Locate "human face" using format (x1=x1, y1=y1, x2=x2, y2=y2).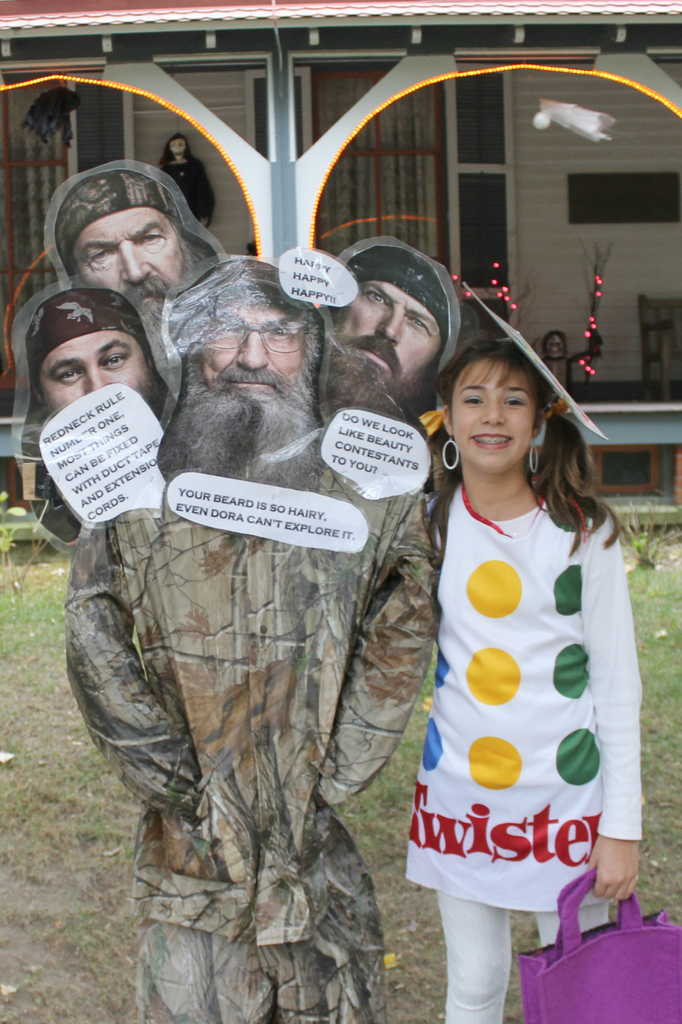
(x1=335, y1=304, x2=444, y2=385).
